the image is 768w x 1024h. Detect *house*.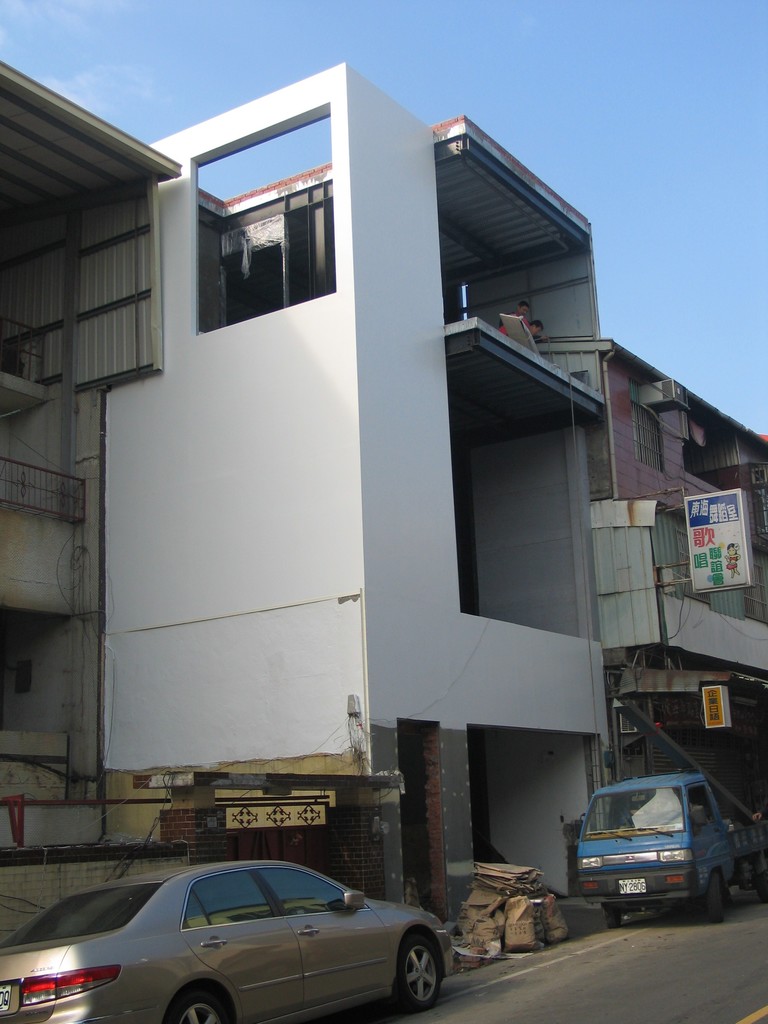
Detection: BBox(0, 45, 767, 939).
